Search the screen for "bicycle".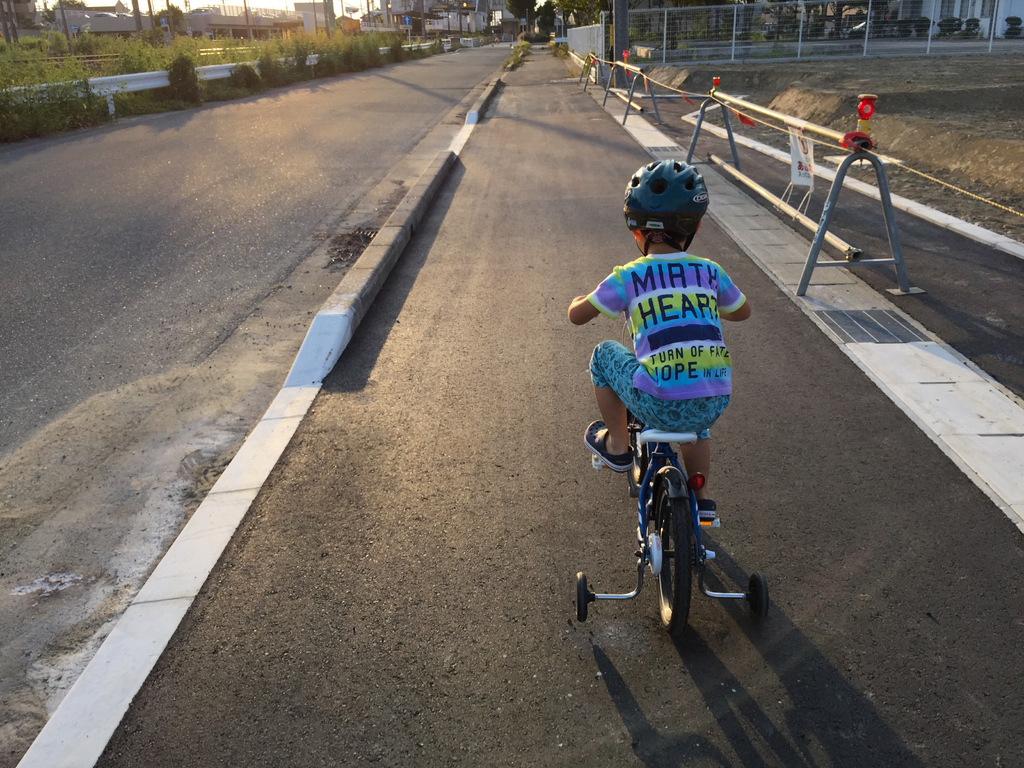
Found at [580, 376, 746, 644].
